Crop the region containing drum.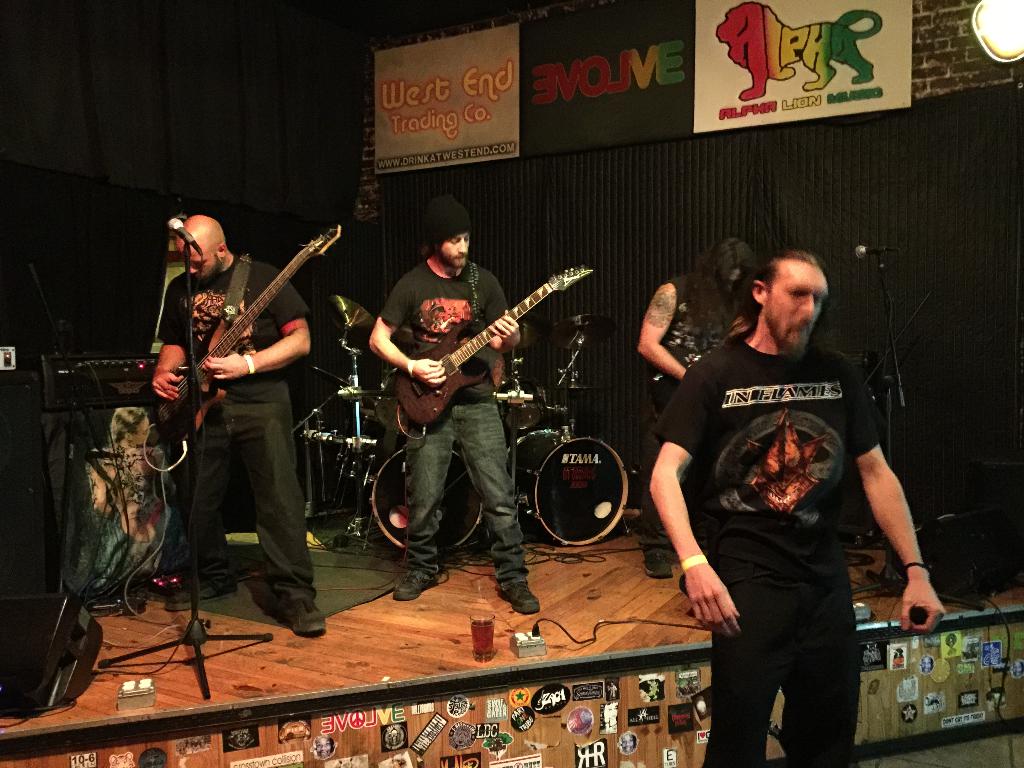
Crop region: {"left": 507, "top": 397, "right": 648, "bottom": 547}.
